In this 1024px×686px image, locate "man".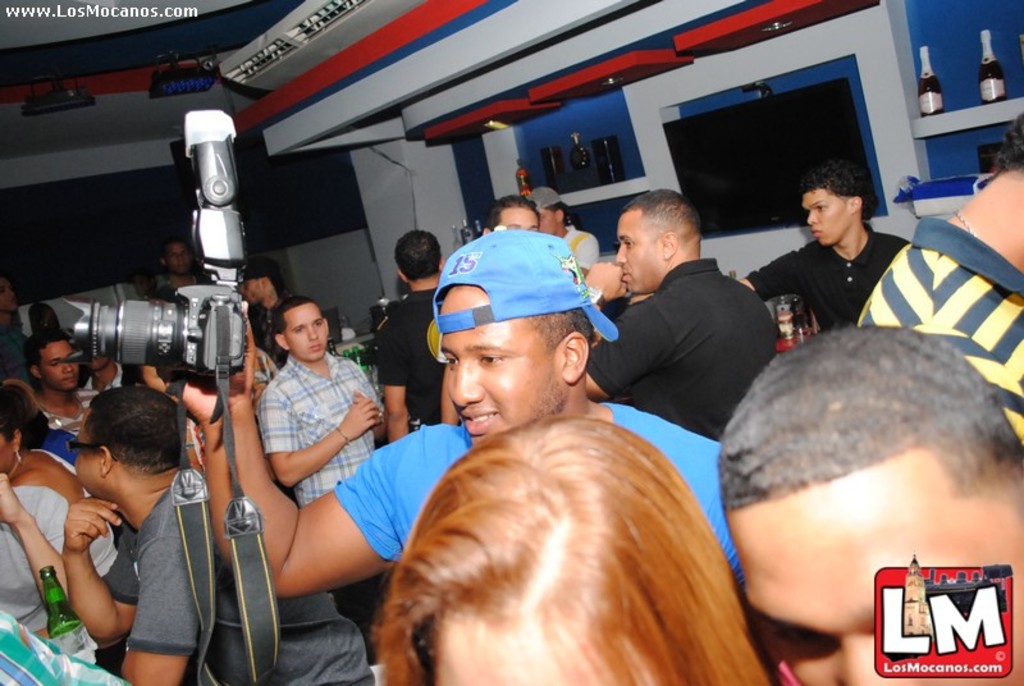
Bounding box: [23, 338, 92, 429].
